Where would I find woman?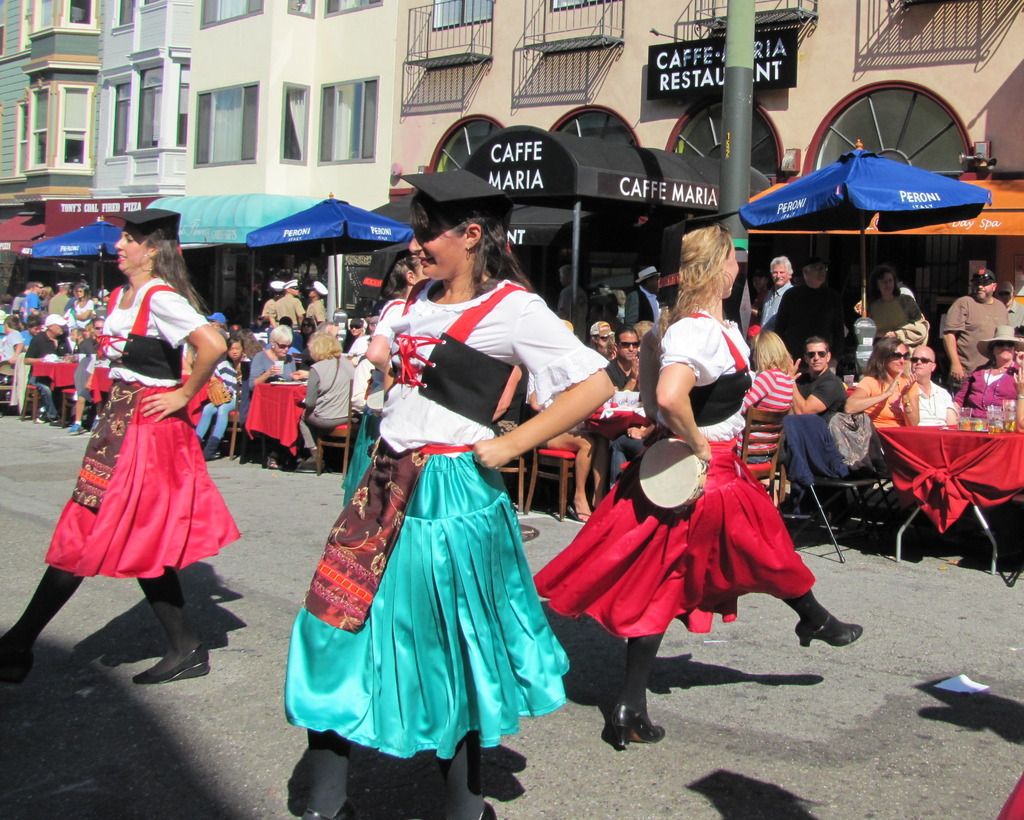
At [x1=950, y1=323, x2=1023, y2=419].
